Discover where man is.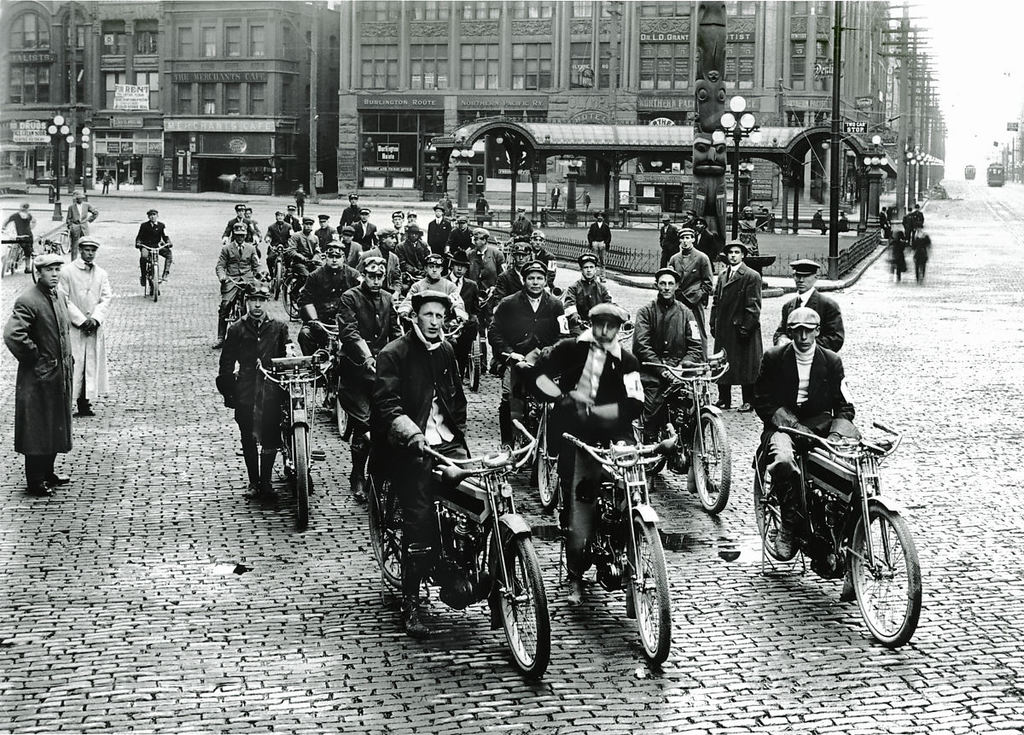
Discovered at box=[59, 235, 114, 413].
